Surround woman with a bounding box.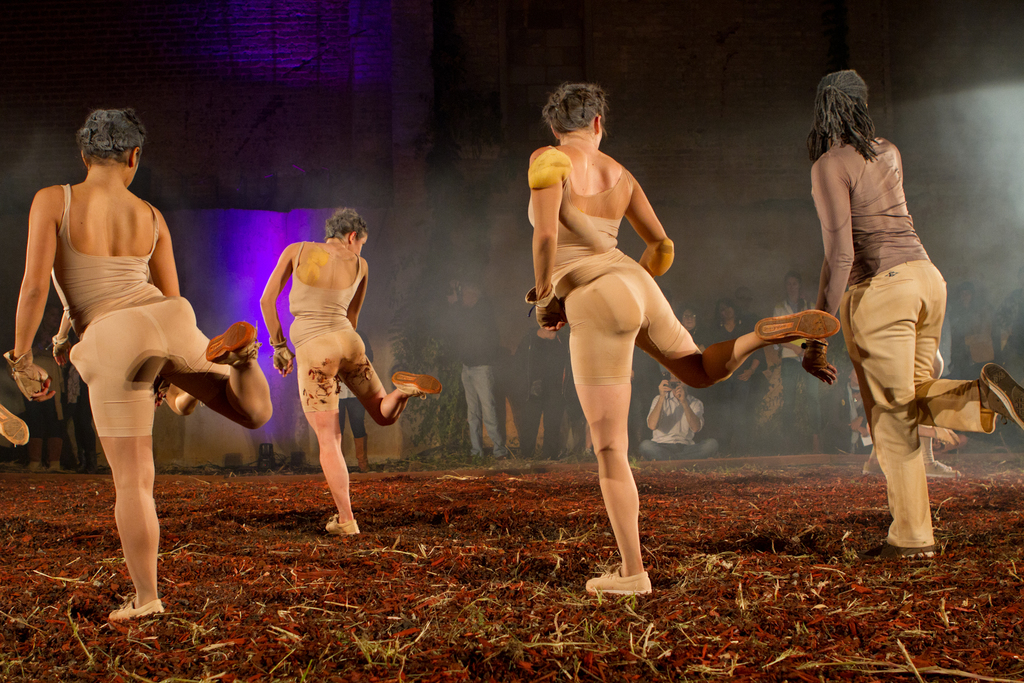
[x1=254, y1=207, x2=445, y2=531].
